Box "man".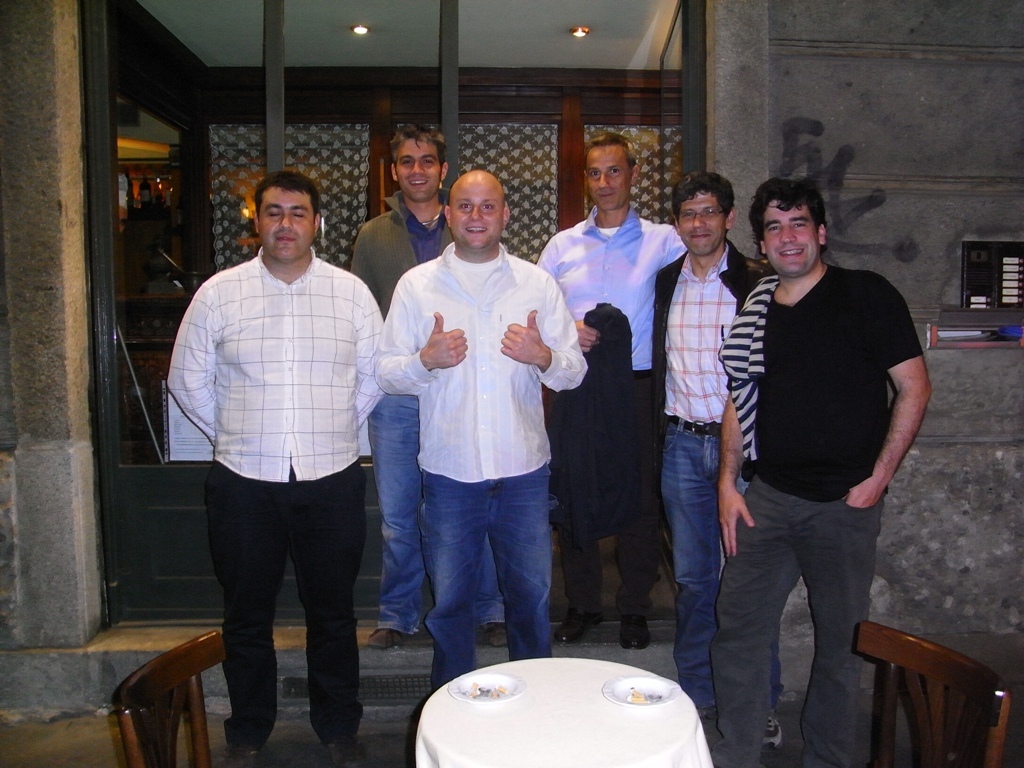
box=[162, 171, 392, 767].
